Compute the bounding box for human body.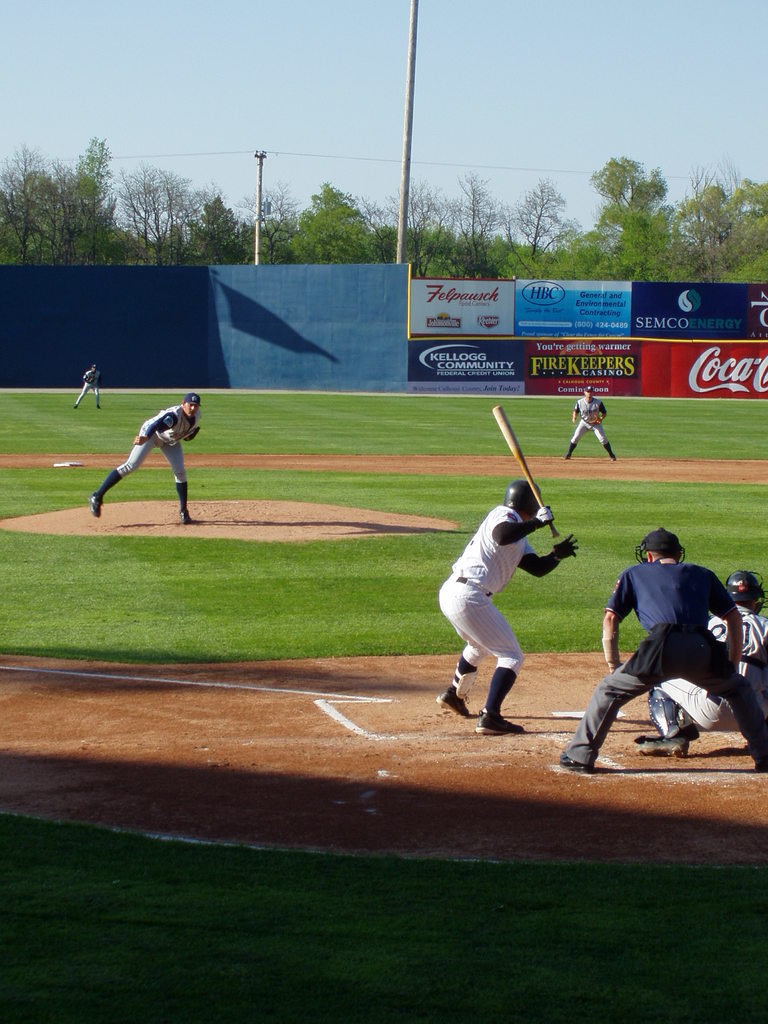
(x1=72, y1=369, x2=104, y2=410).
